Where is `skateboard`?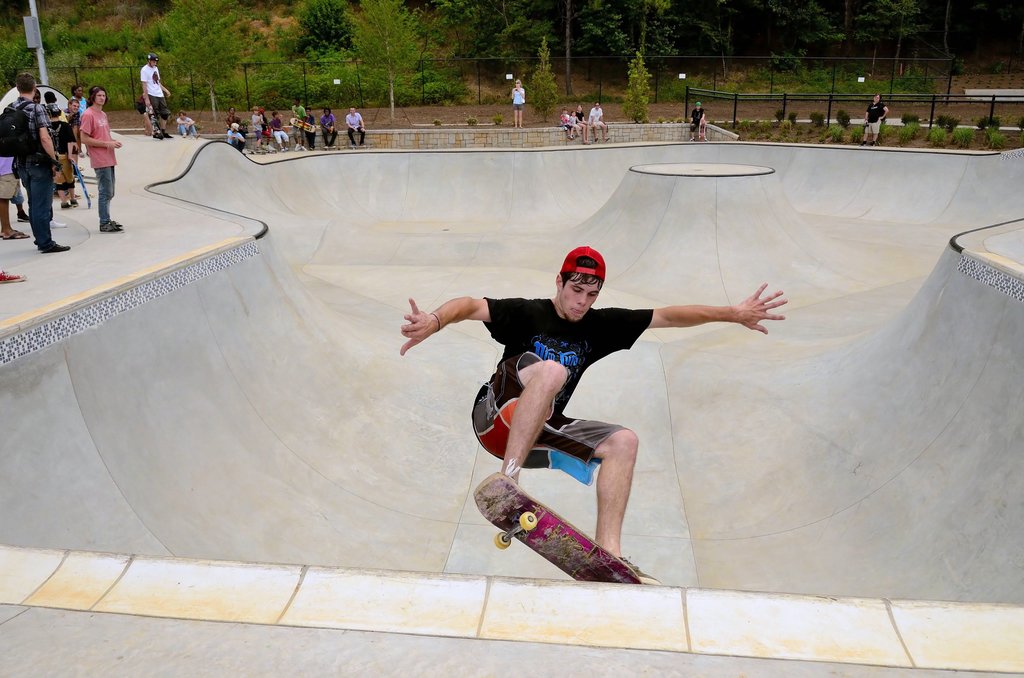
469/471/657/590.
